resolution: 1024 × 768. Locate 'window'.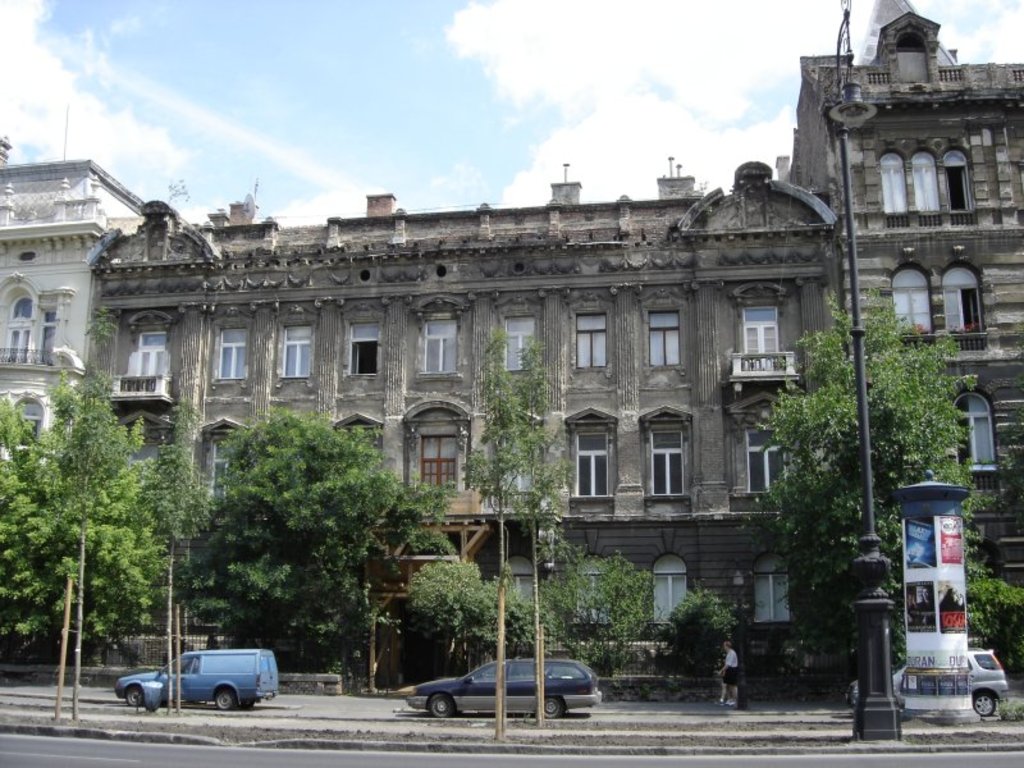
Rect(214, 305, 248, 383).
